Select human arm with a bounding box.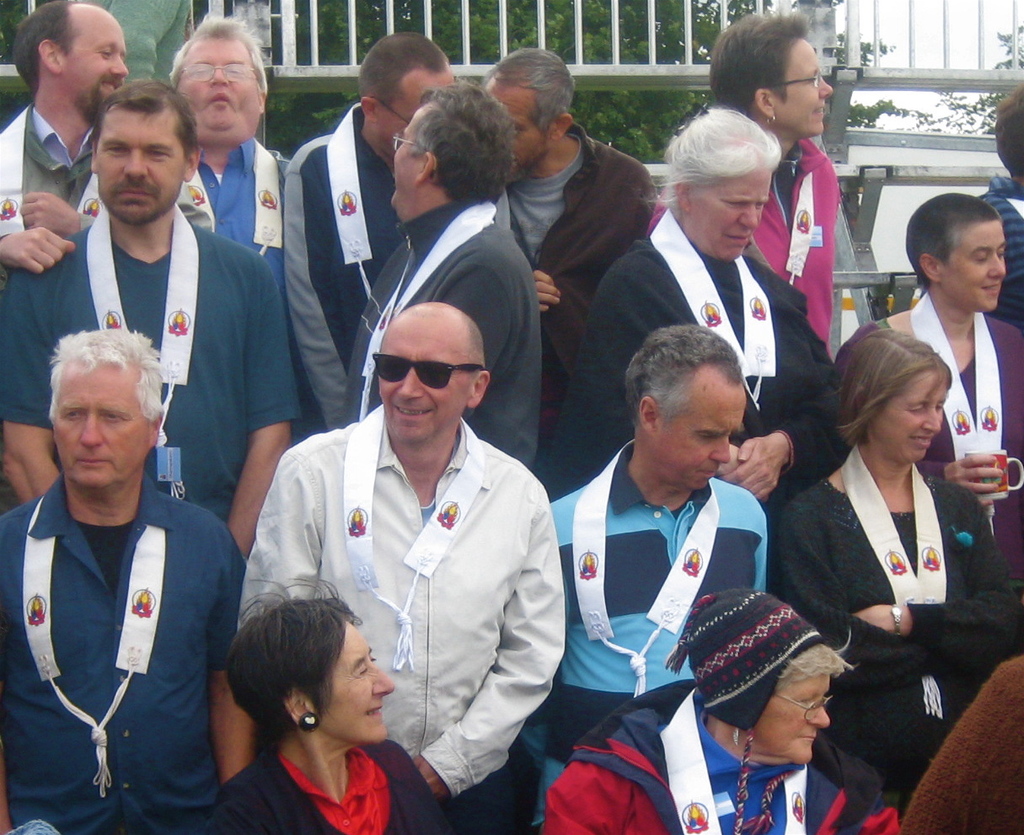
locate(0, 739, 9, 834).
